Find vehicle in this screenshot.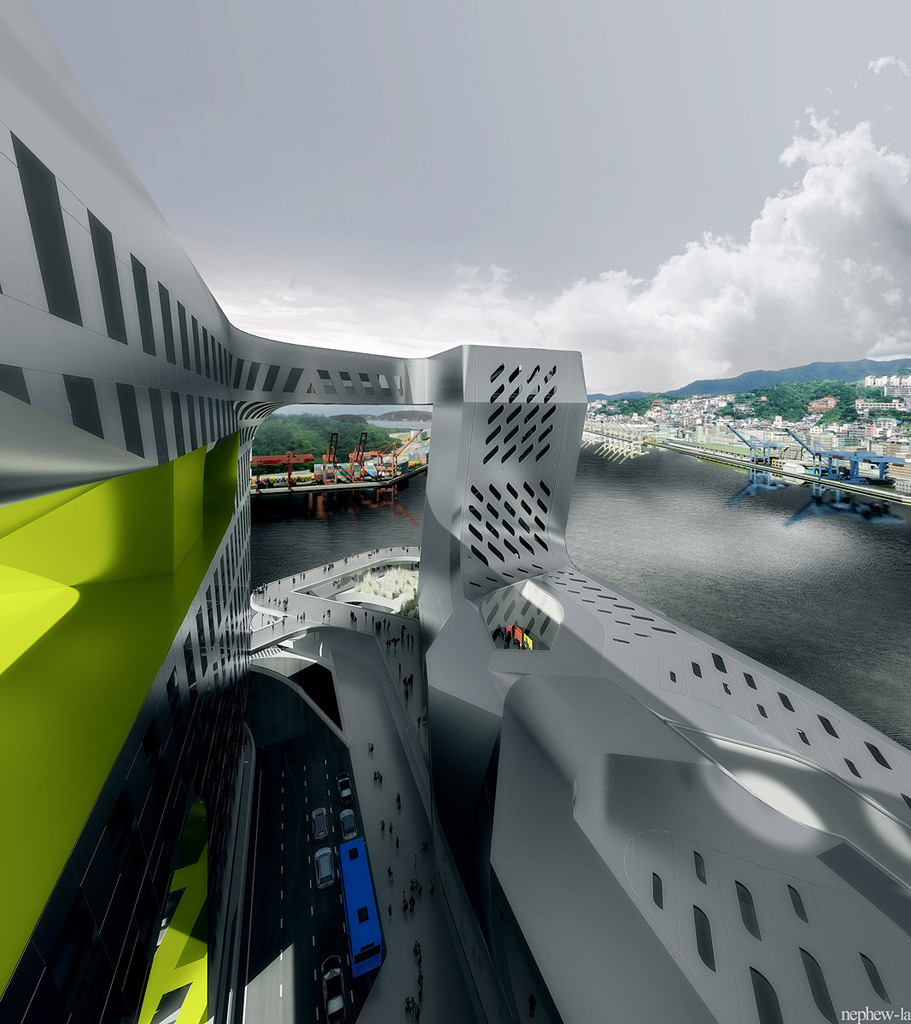
The bounding box for vehicle is (left=341, top=849, right=374, bottom=974).
